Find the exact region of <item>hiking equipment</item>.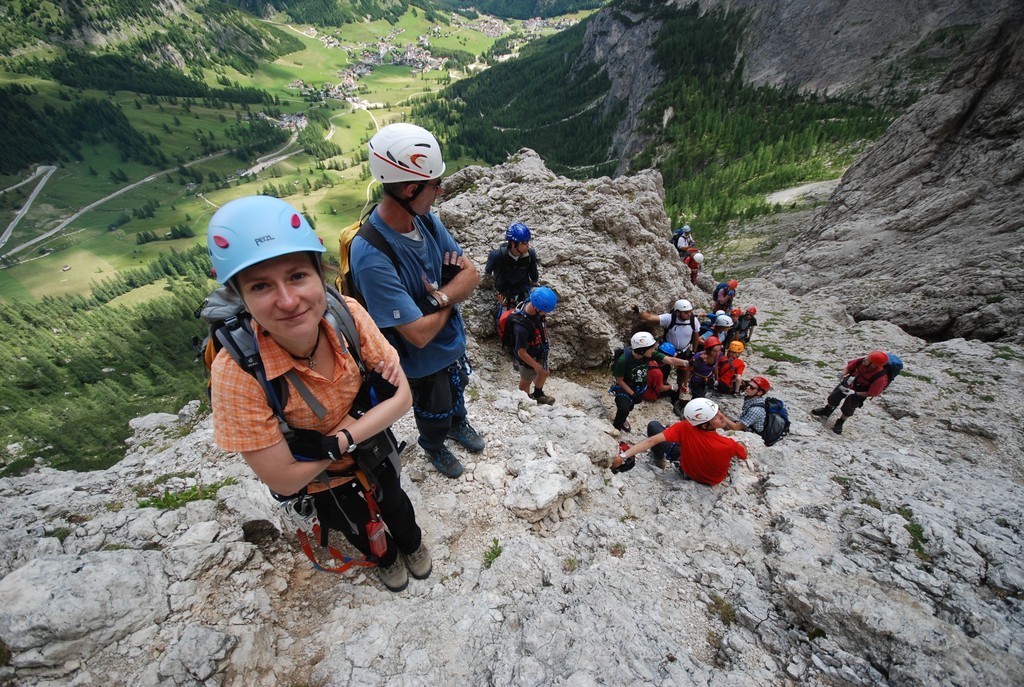
Exact region: pyautogui.locateOnScreen(494, 306, 526, 346).
